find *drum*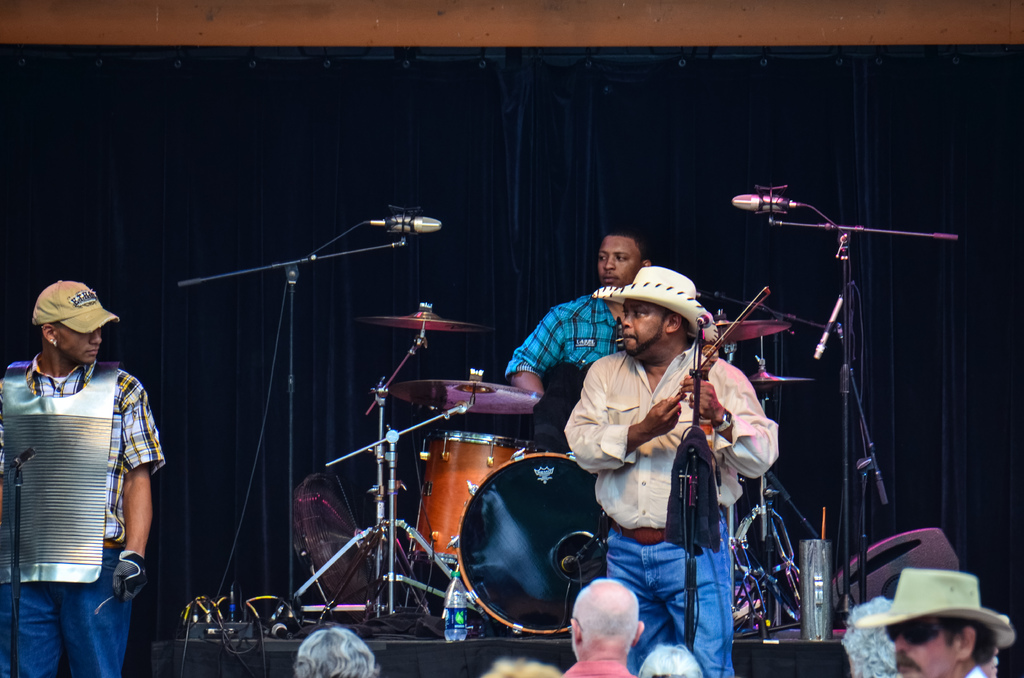
region(408, 432, 542, 562)
